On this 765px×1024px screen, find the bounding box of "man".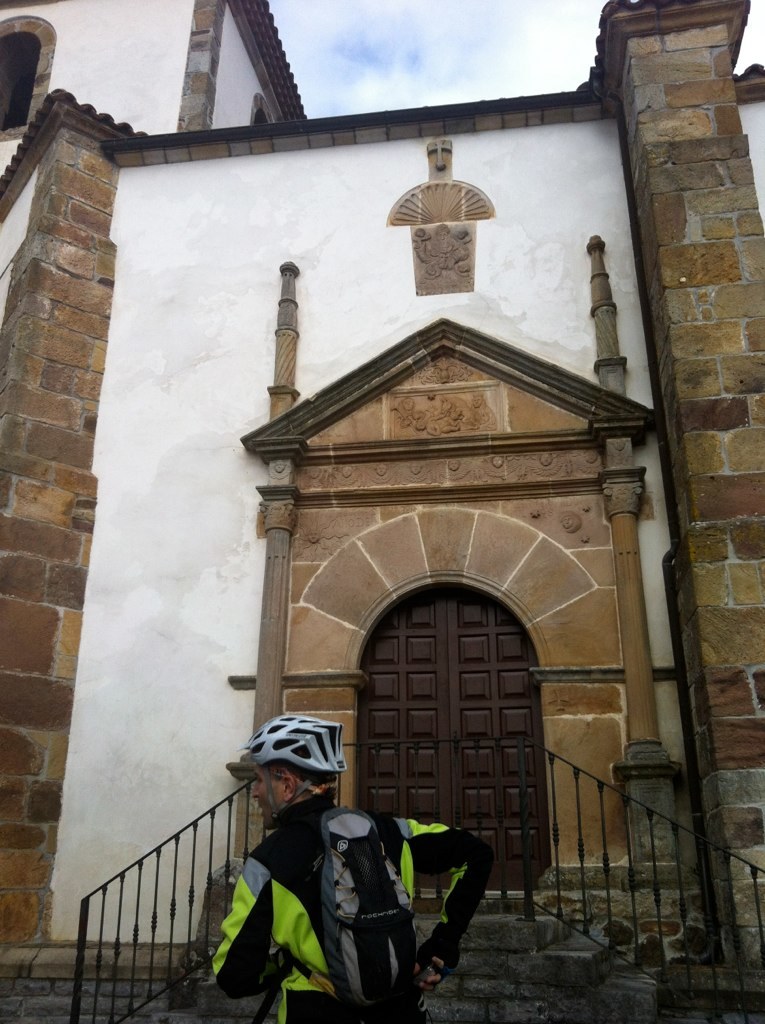
Bounding box: (x1=202, y1=721, x2=502, y2=1006).
